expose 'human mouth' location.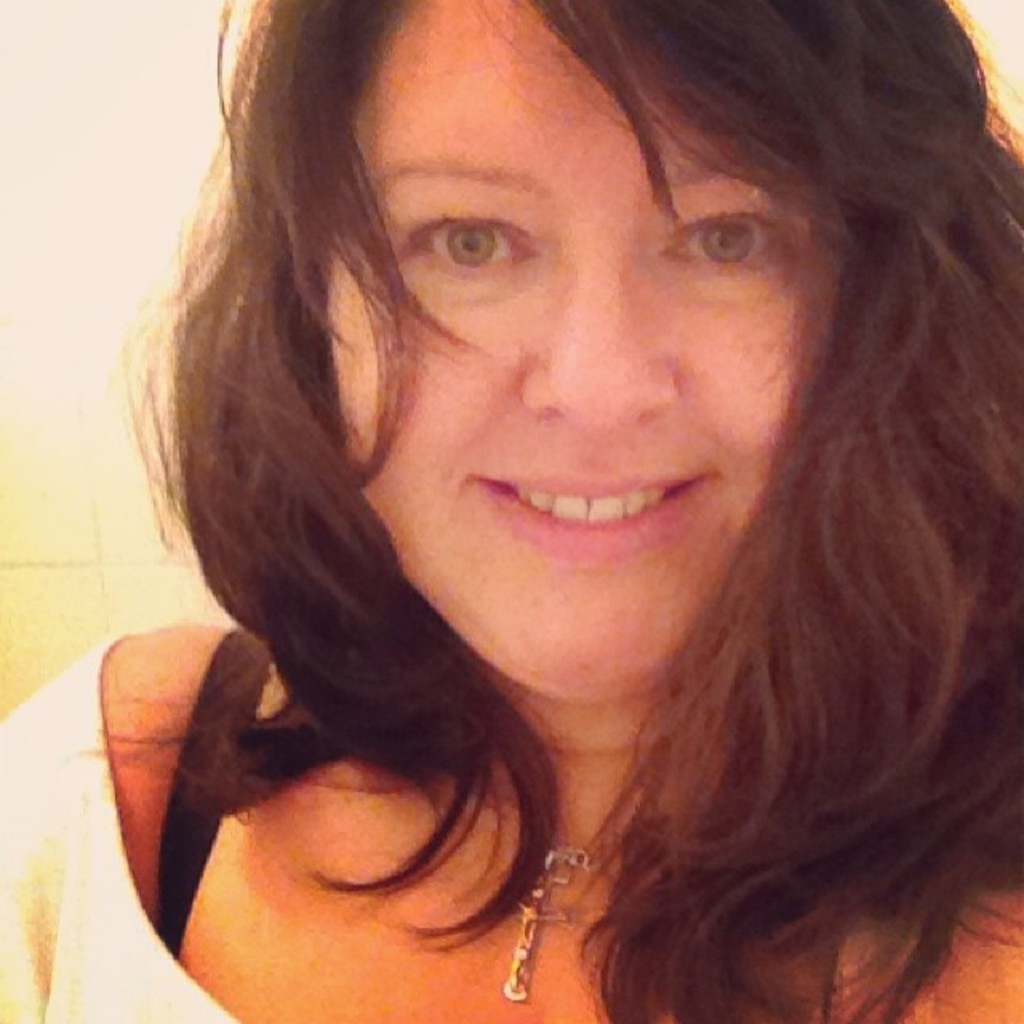
Exposed at {"left": 469, "top": 474, "right": 723, "bottom": 560}.
